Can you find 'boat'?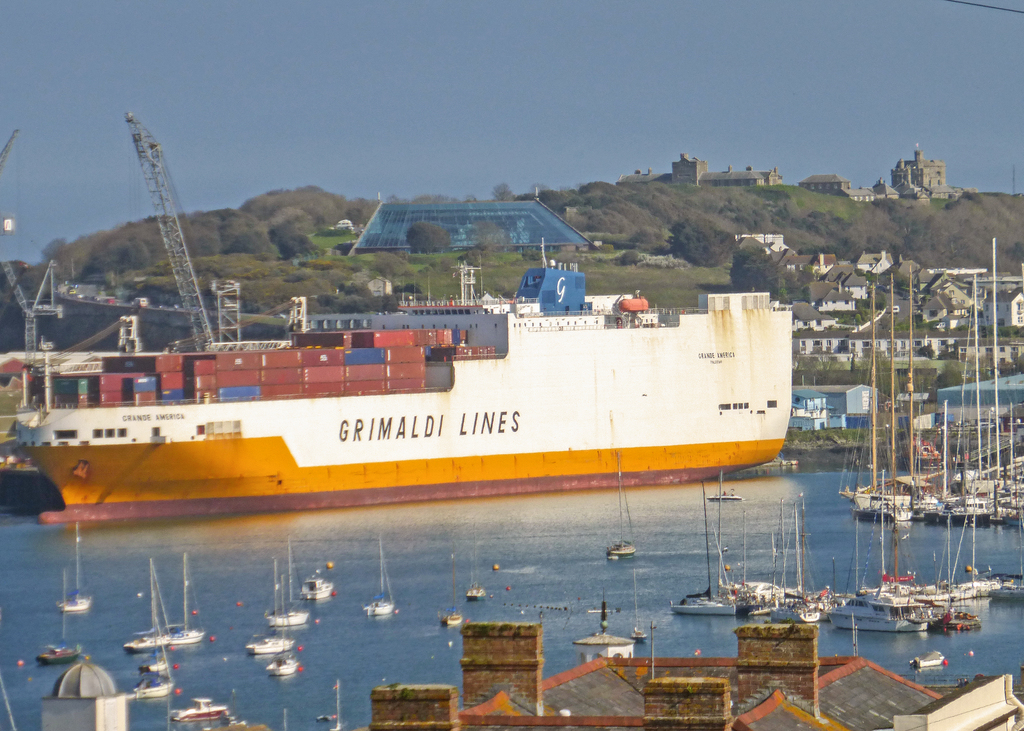
Yes, bounding box: x1=116 y1=564 x2=179 y2=655.
